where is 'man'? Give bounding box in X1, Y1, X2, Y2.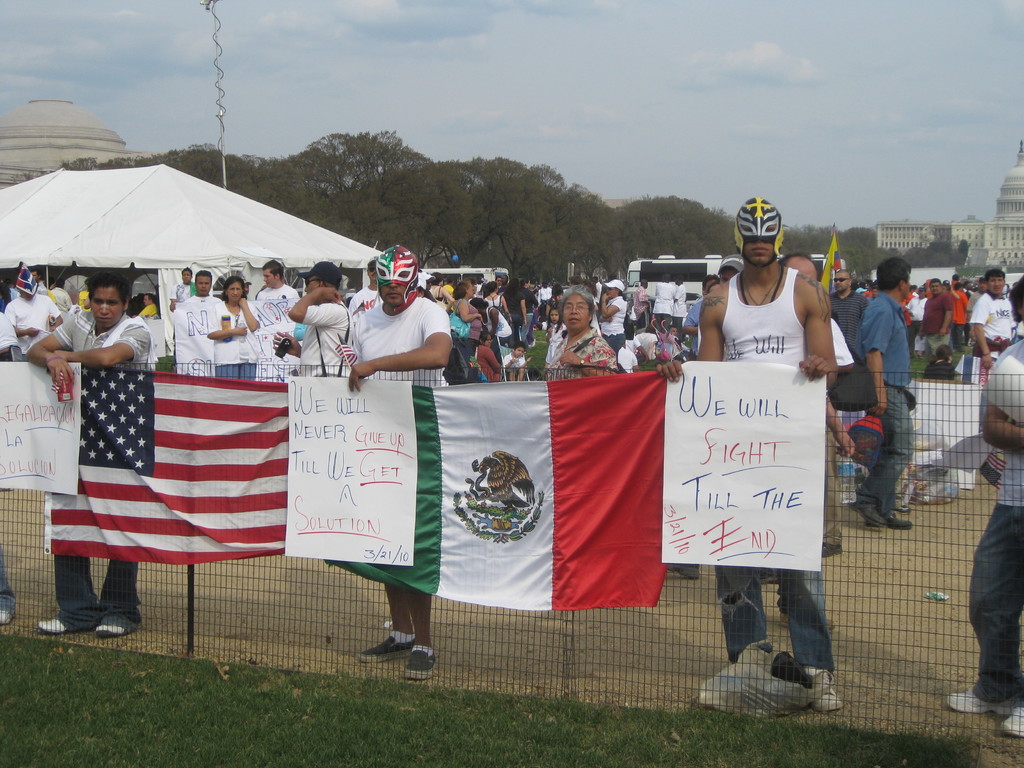
536, 279, 553, 324.
